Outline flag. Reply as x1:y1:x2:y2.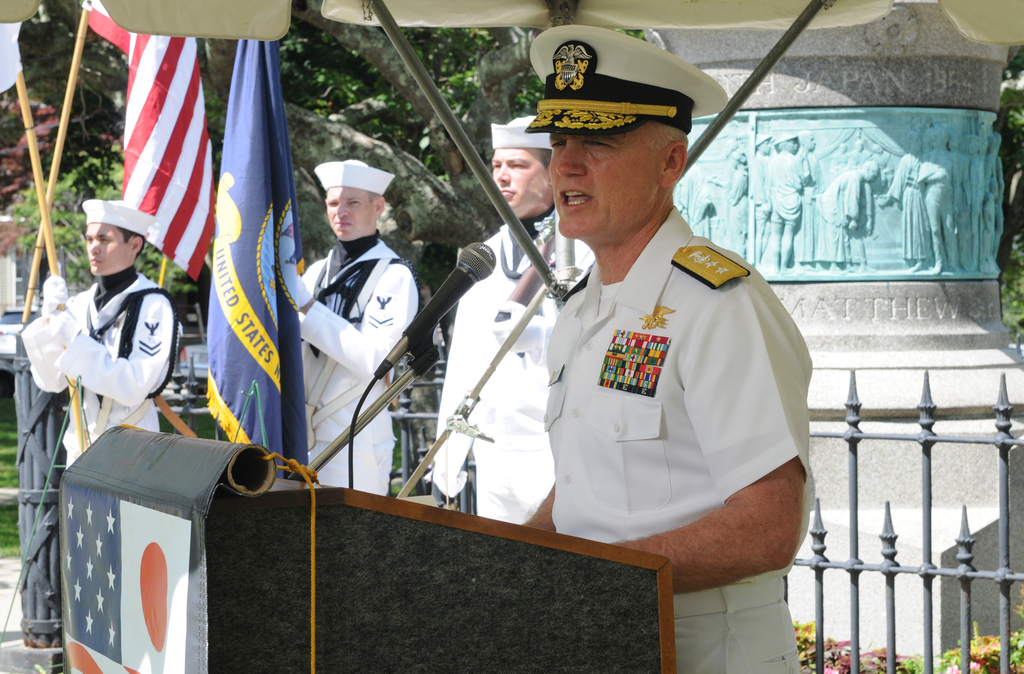
116:29:223:282.
